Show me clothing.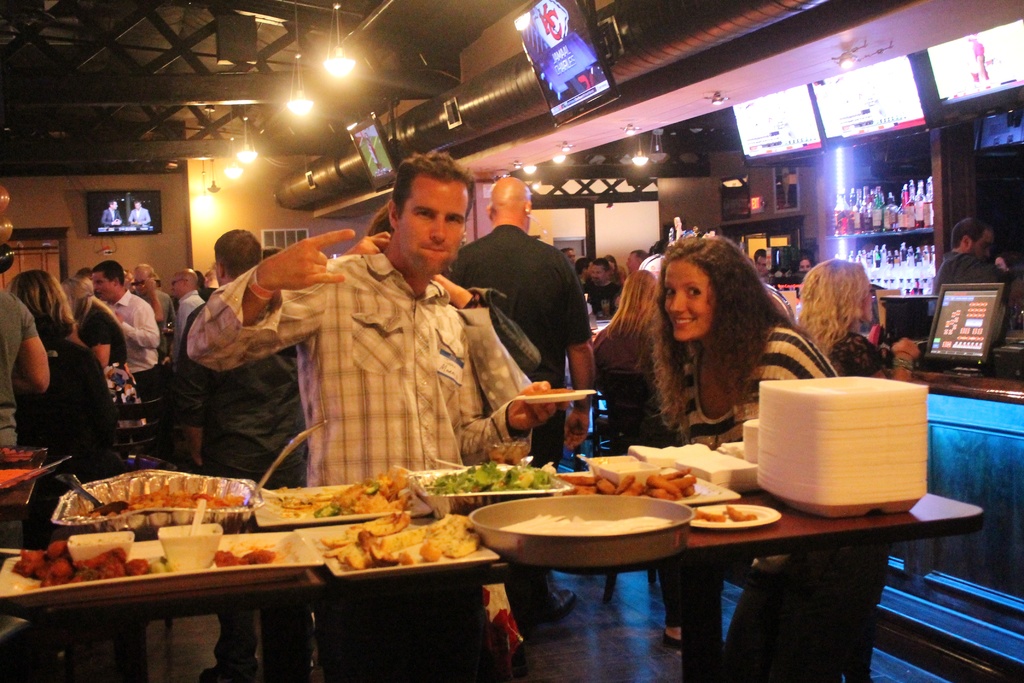
clothing is here: <region>0, 286, 39, 452</region>.
